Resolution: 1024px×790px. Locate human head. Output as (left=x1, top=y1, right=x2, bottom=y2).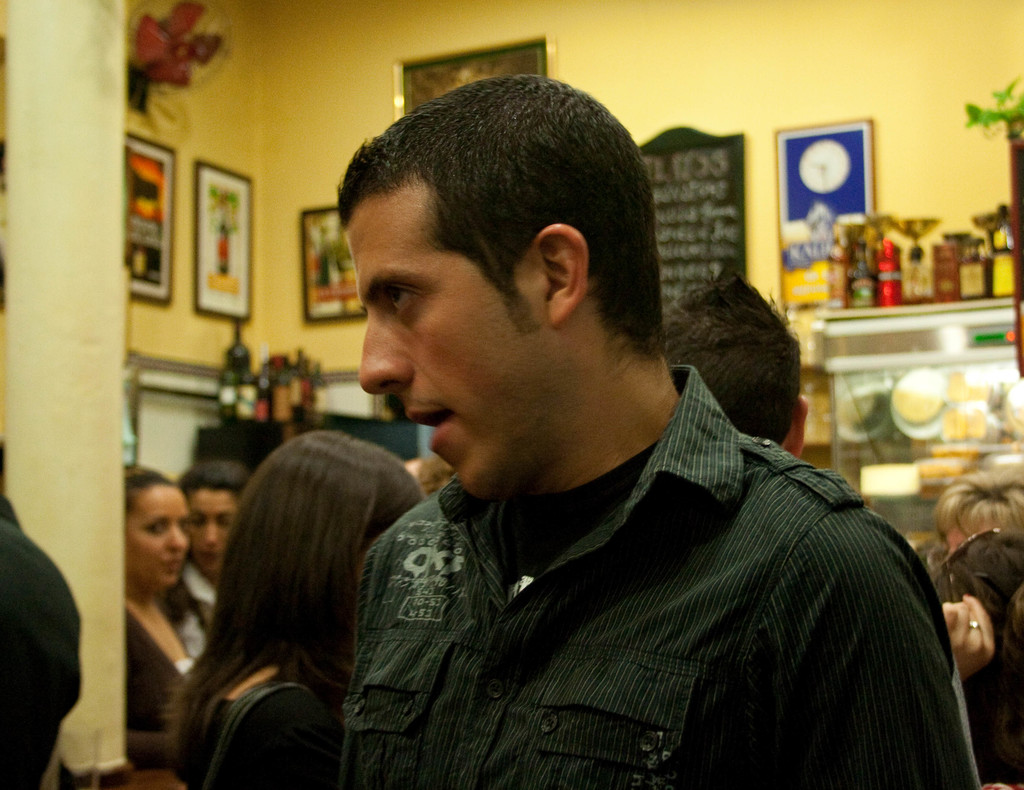
(left=666, top=282, right=808, bottom=453).
